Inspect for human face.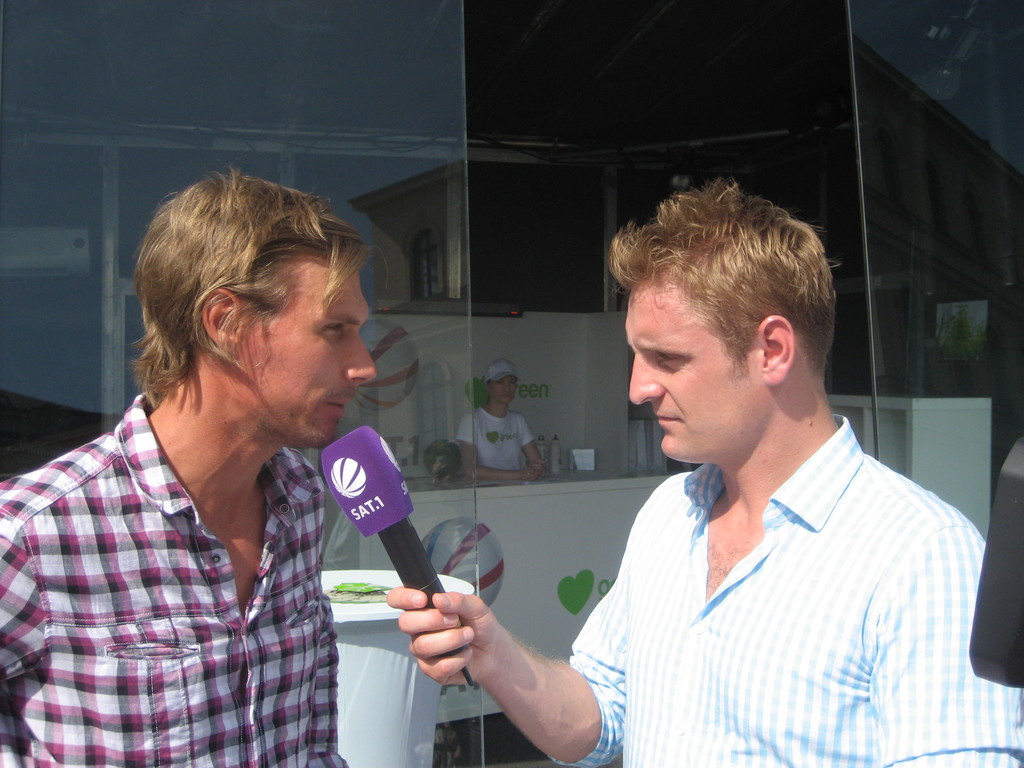
Inspection: left=625, top=282, right=771, bottom=465.
